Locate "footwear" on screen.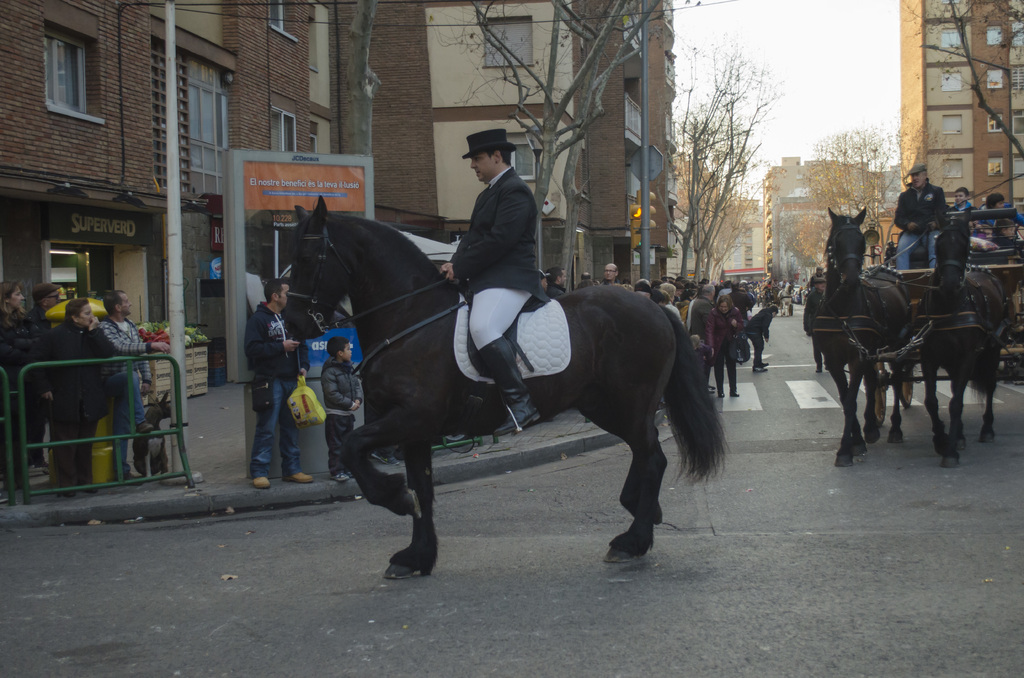
On screen at Rect(752, 361, 769, 371).
